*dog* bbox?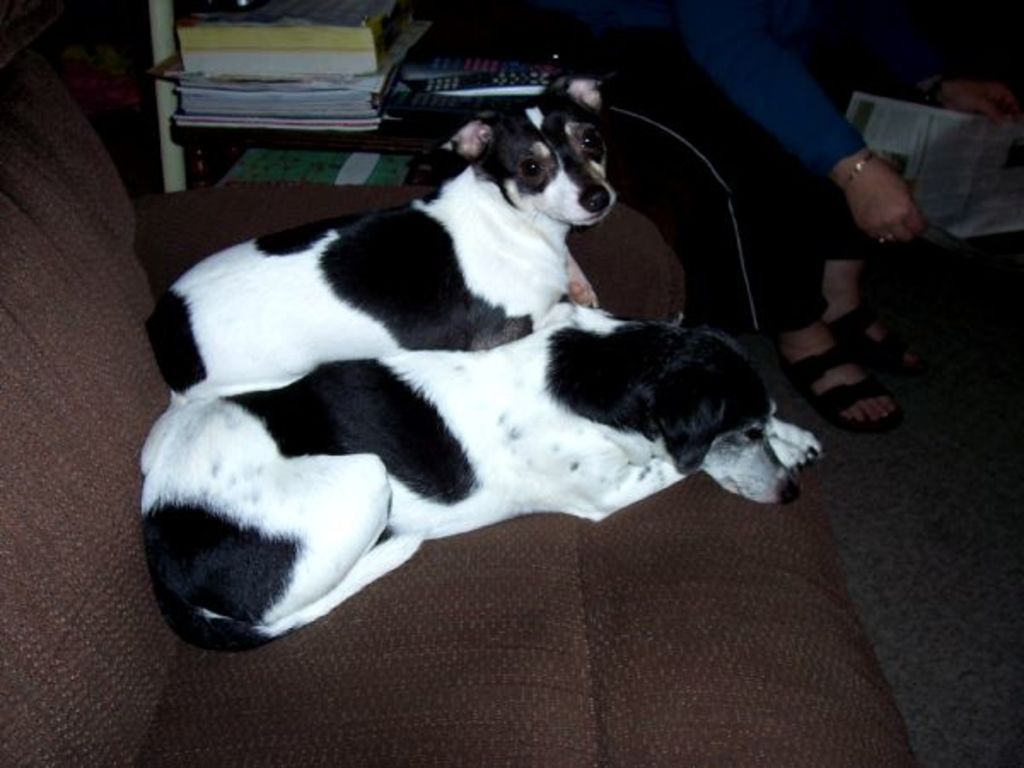
left=140, top=77, right=824, bottom=480
